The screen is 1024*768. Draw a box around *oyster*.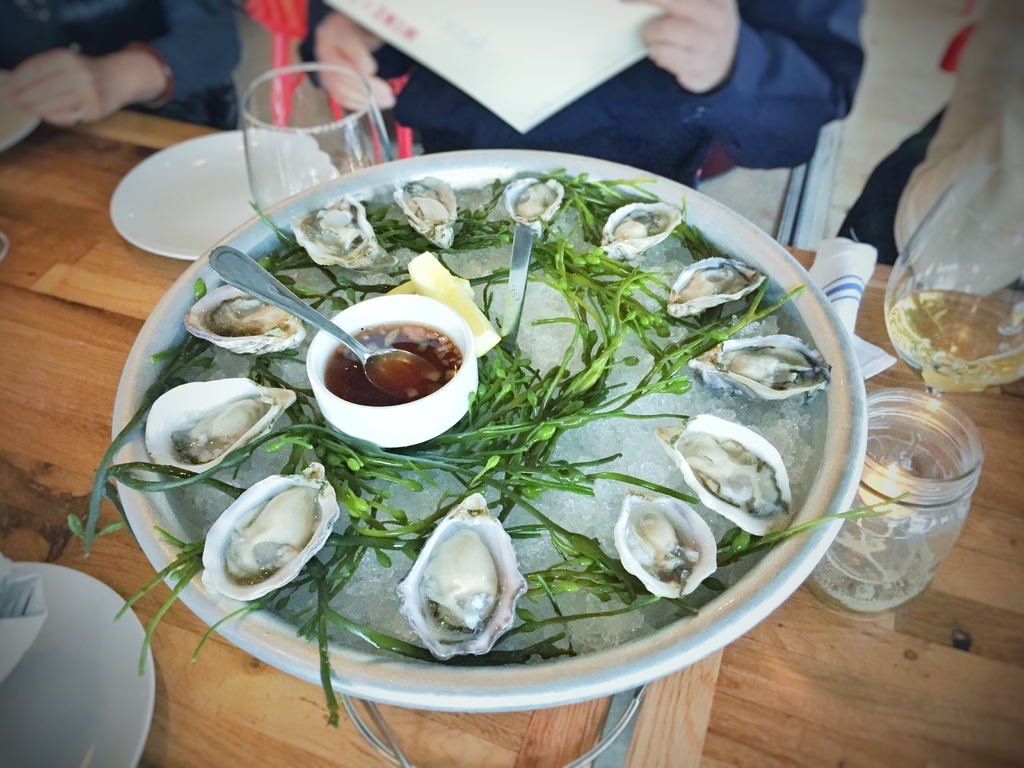
l=392, t=488, r=529, b=661.
